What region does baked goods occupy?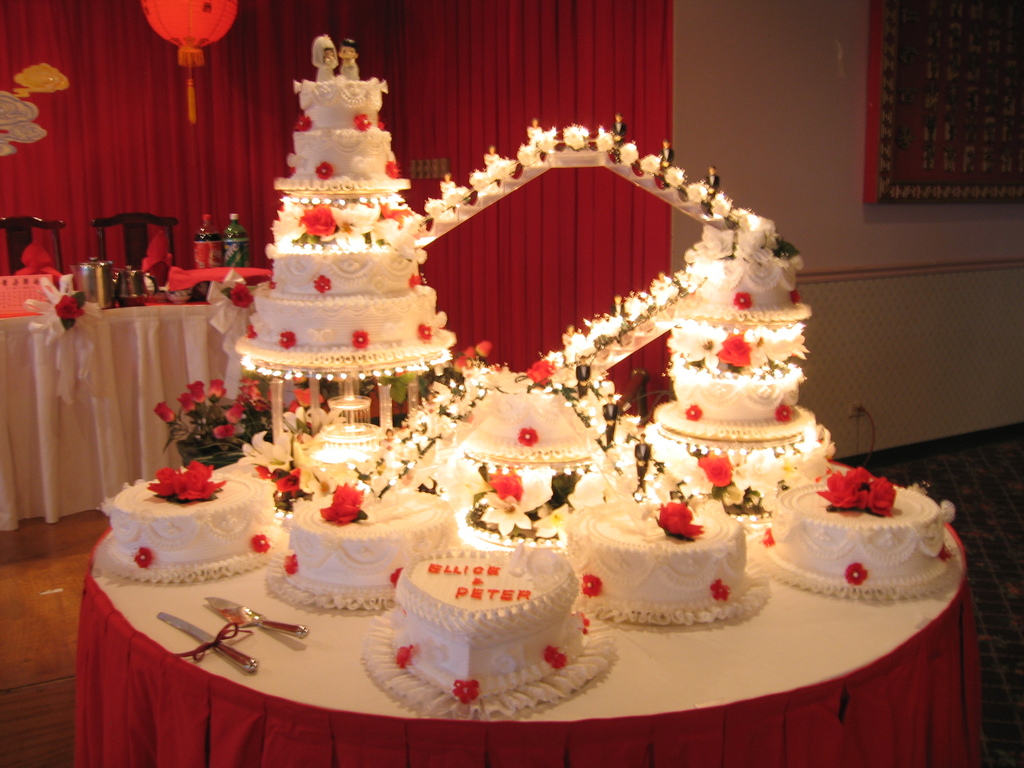
box(292, 493, 448, 611).
